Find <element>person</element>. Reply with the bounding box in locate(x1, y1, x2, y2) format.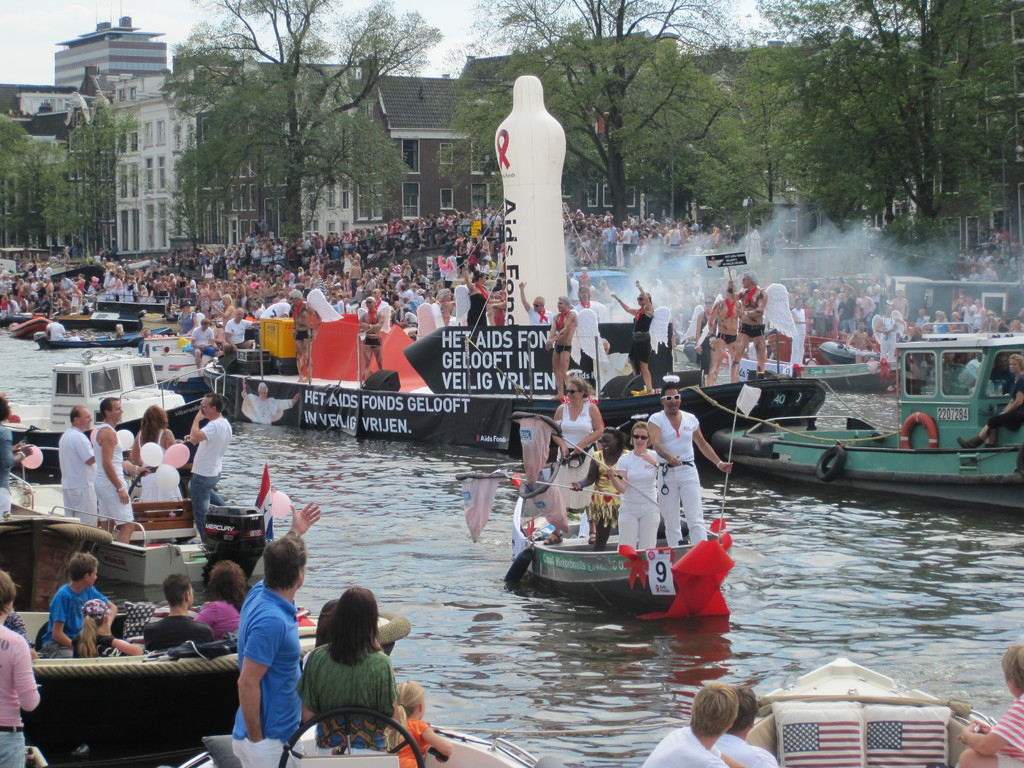
locate(242, 376, 301, 428).
